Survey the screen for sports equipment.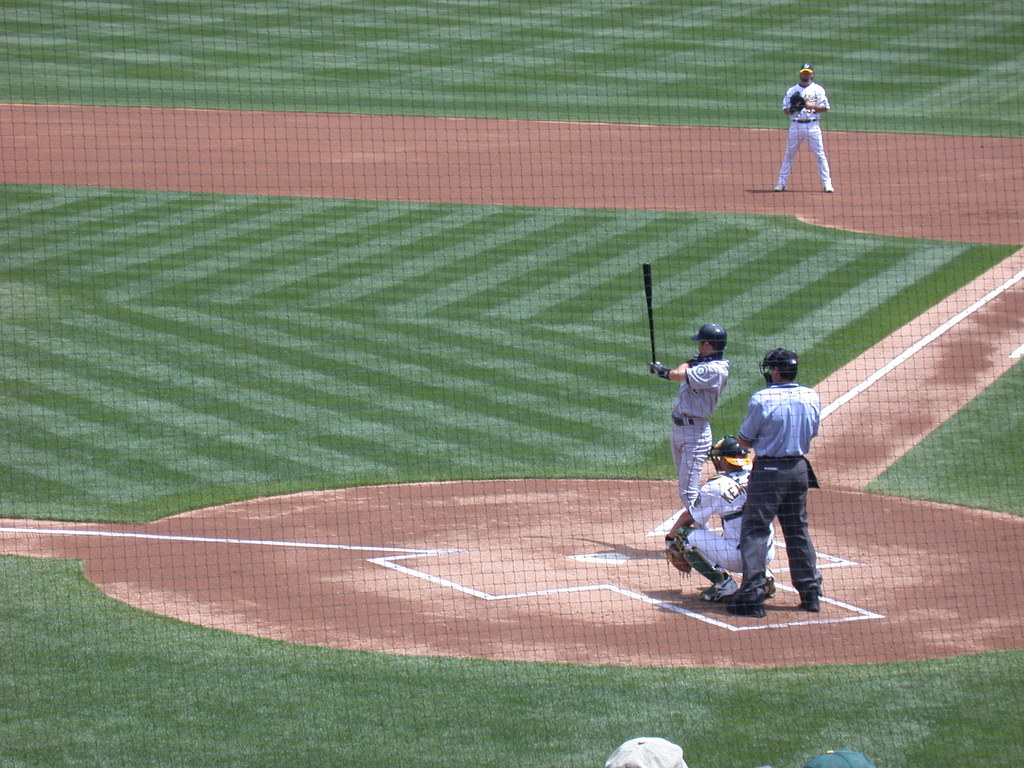
Survey found: 690 323 727 345.
